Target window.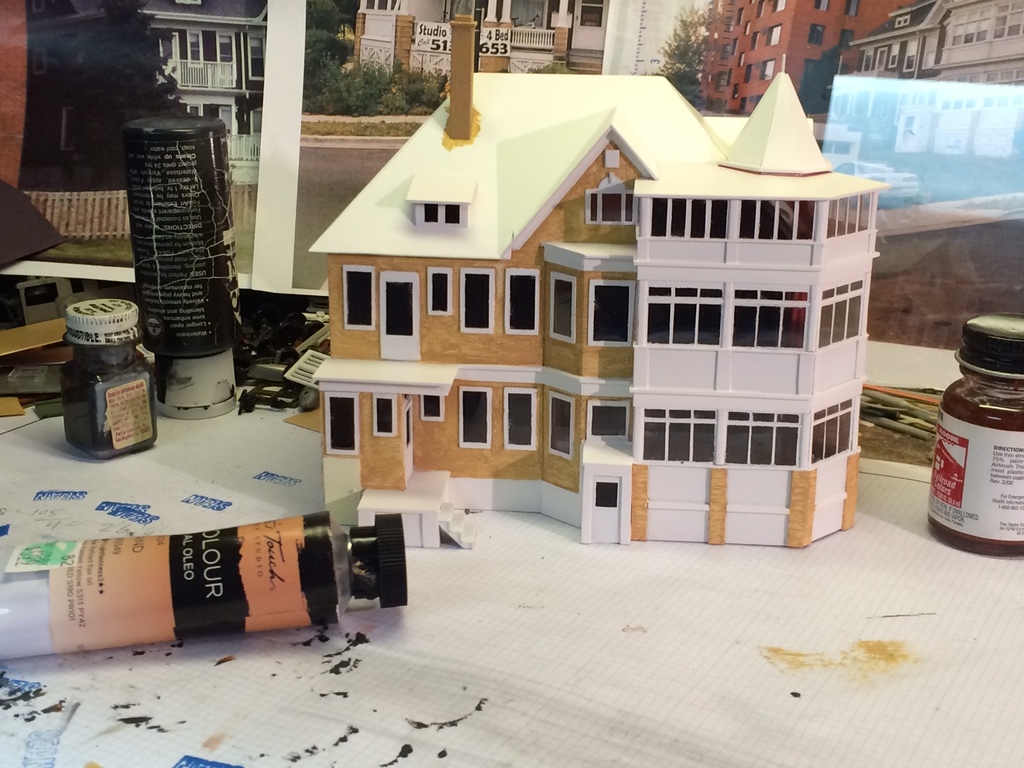
Target region: {"x1": 342, "y1": 266, "x2": 372, "y2": 328}.
